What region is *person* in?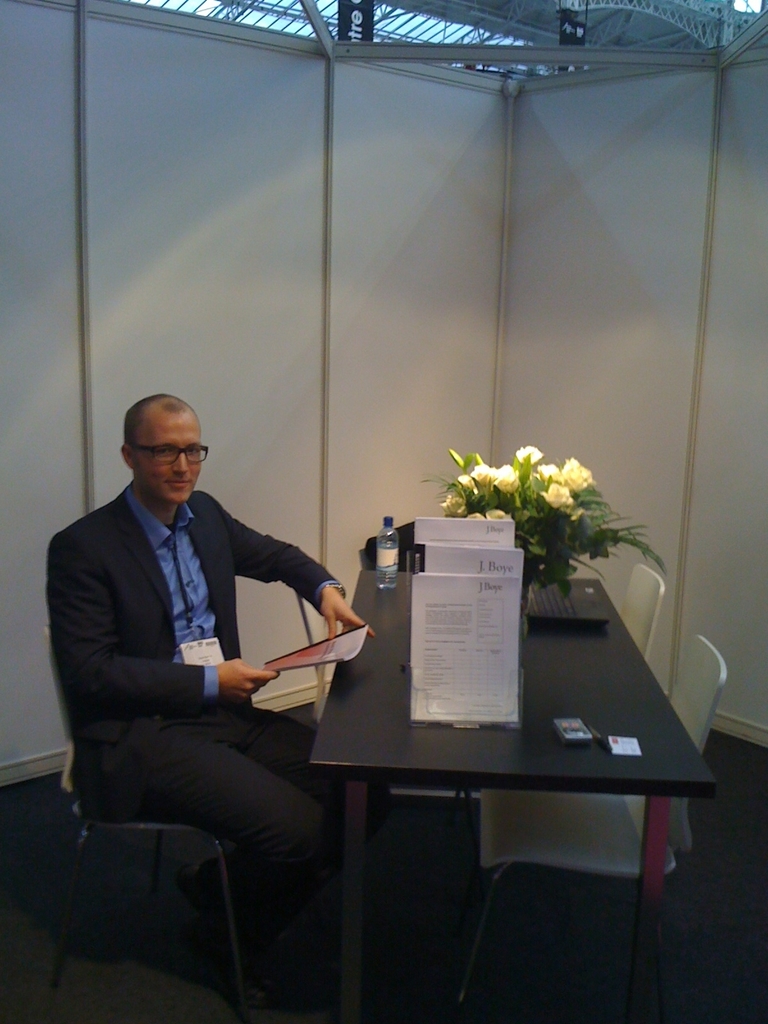
rect(47, 392, 376, 1005).
